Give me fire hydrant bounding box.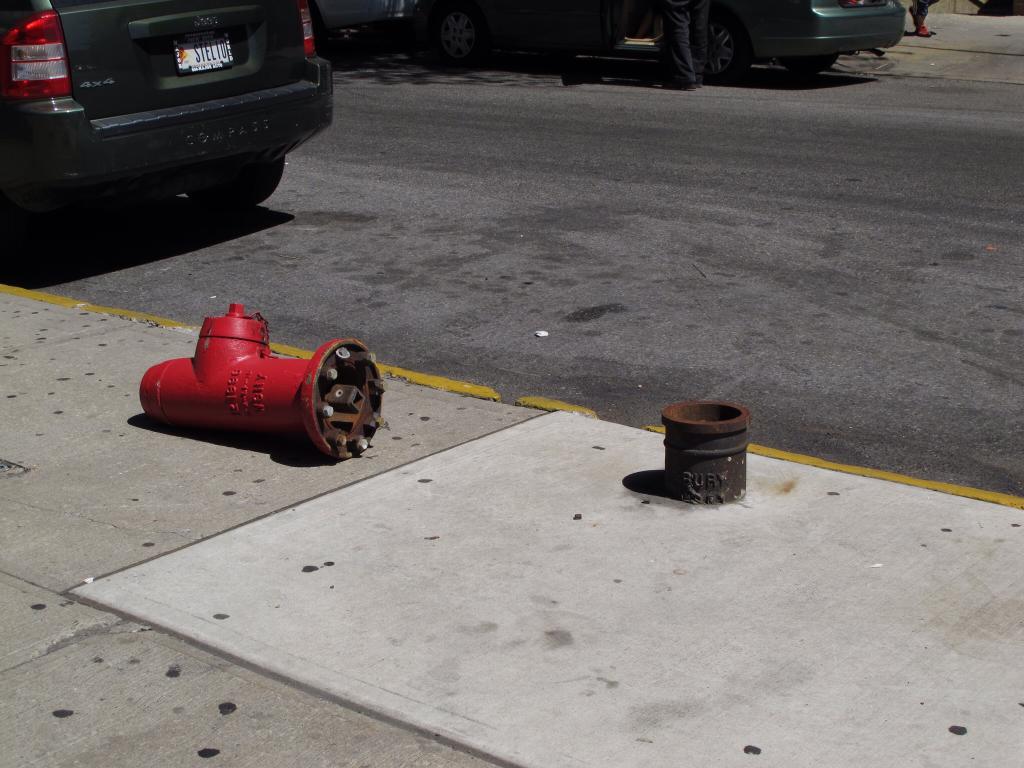
bbox=[141, 305, 391, 455].
